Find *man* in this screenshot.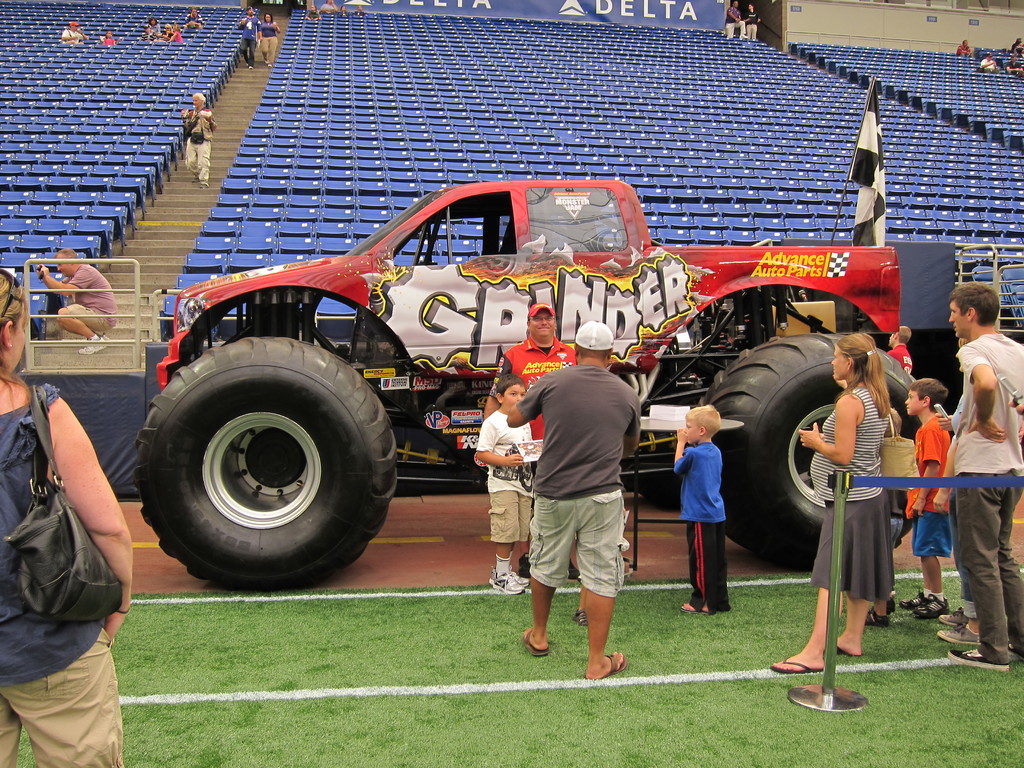
The bounding box for *man* is box(881, 325, 914, 378).
